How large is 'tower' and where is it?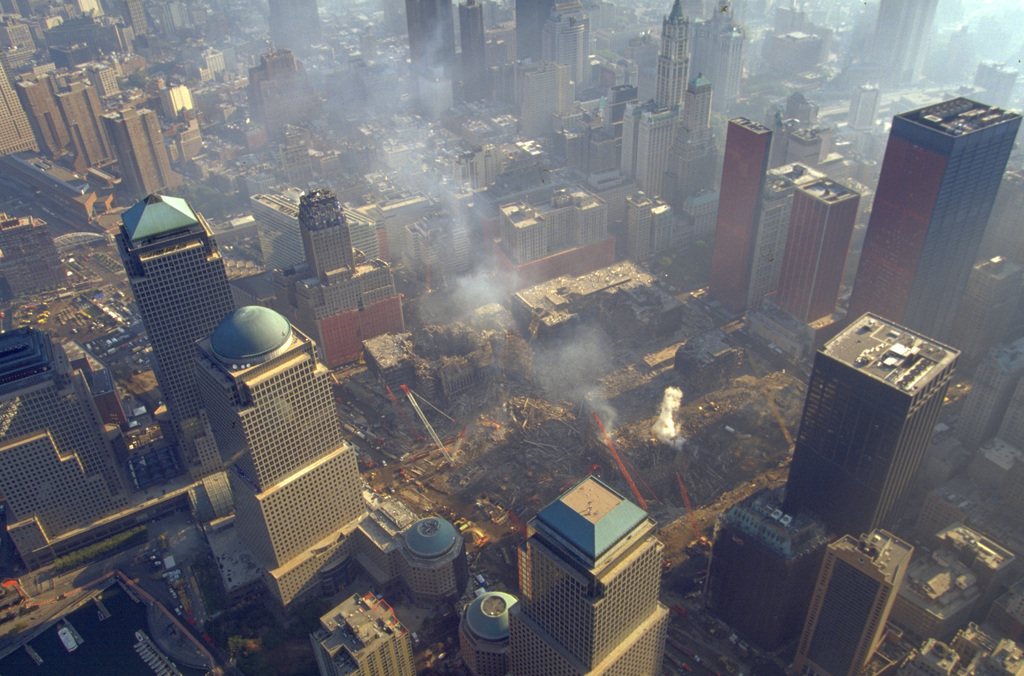
Bounding box: [707, 14, 731, 145].
